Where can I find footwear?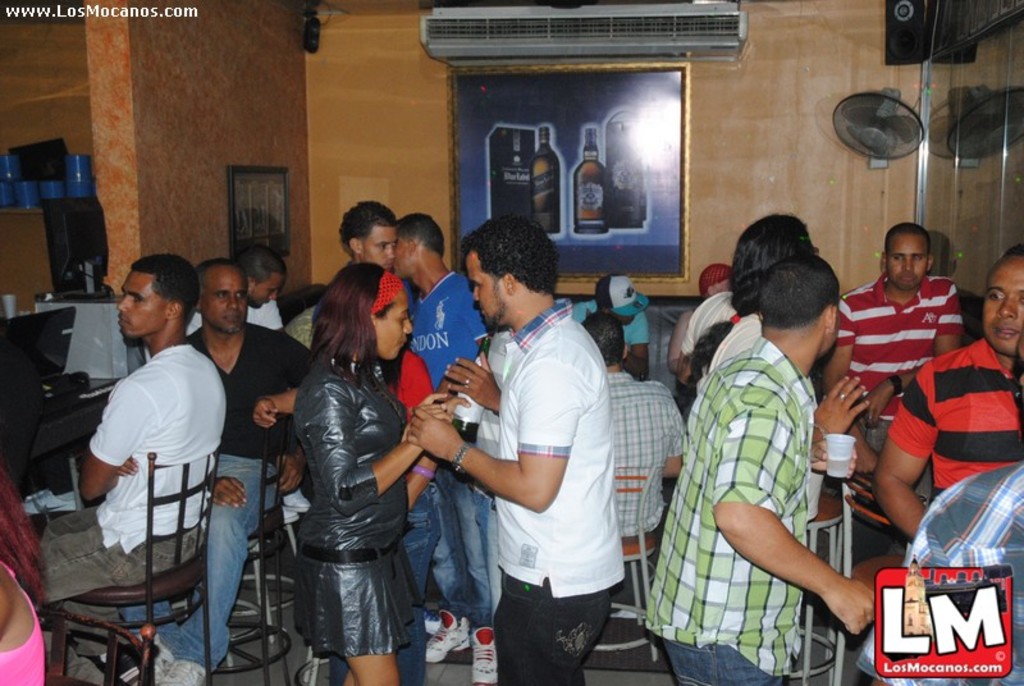
You can find it at pyautogui.locateOnScreen(420, 607, 483, 662).
